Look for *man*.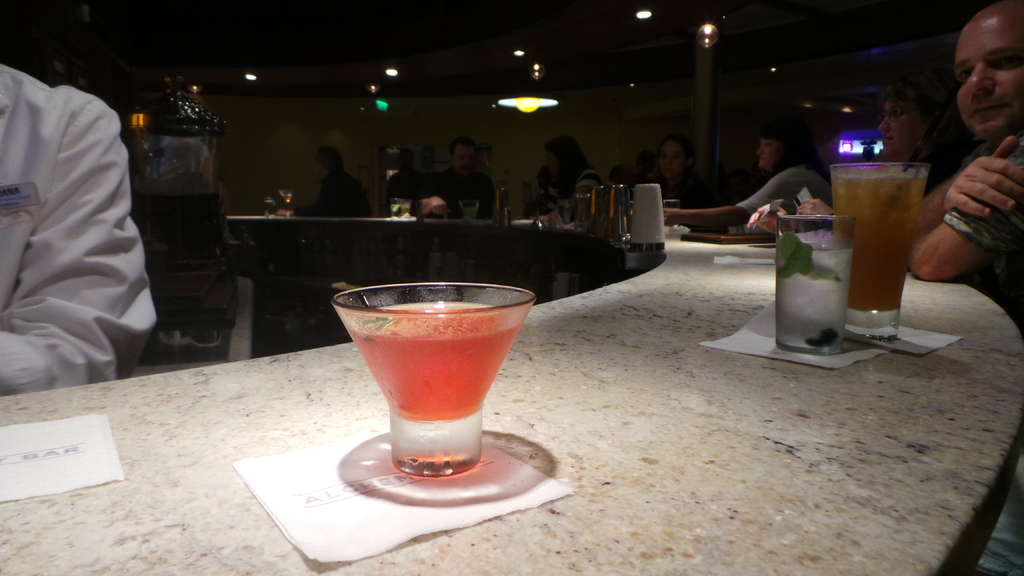
Found: (left=8, top=50, right=163, bottom=399).
